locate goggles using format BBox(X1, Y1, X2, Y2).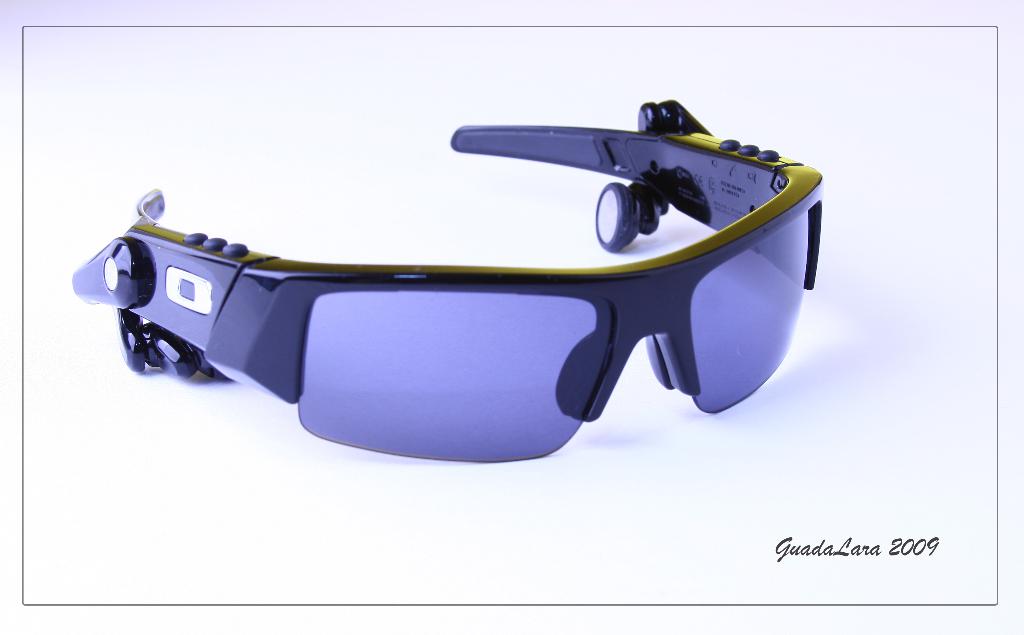
BBox(68, 94, 823, 461).
